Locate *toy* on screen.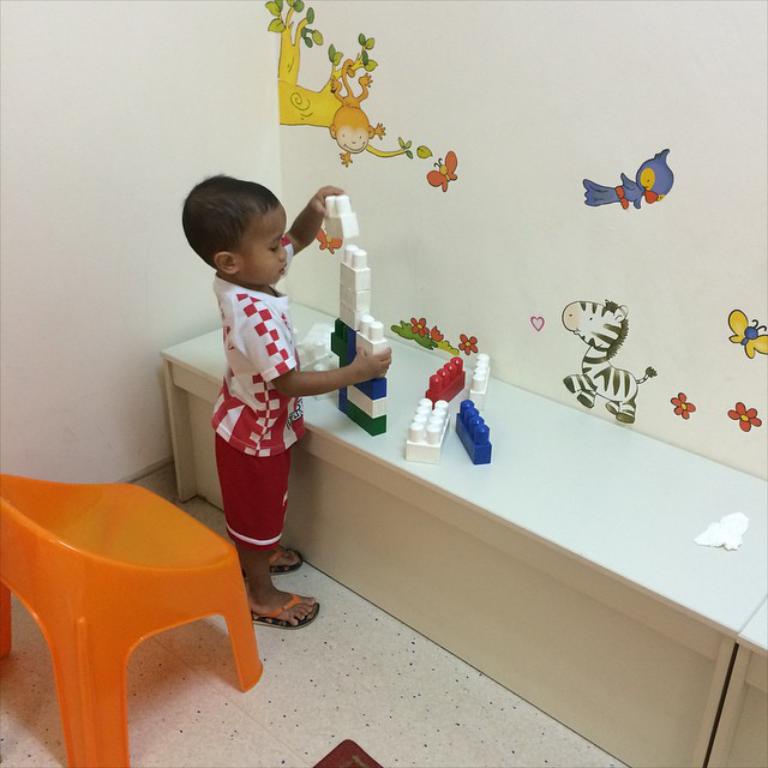
On screen at [324, 196, 356, 240].
